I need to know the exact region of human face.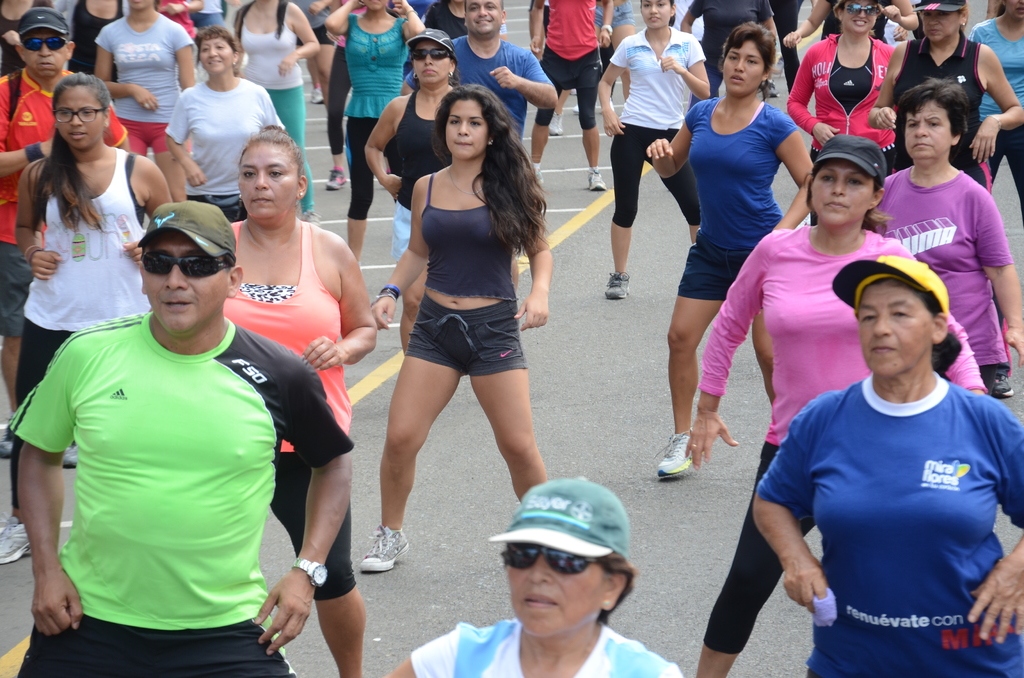
Region: pyautogui.locateOnScreen(54, 83, 102, 149).
